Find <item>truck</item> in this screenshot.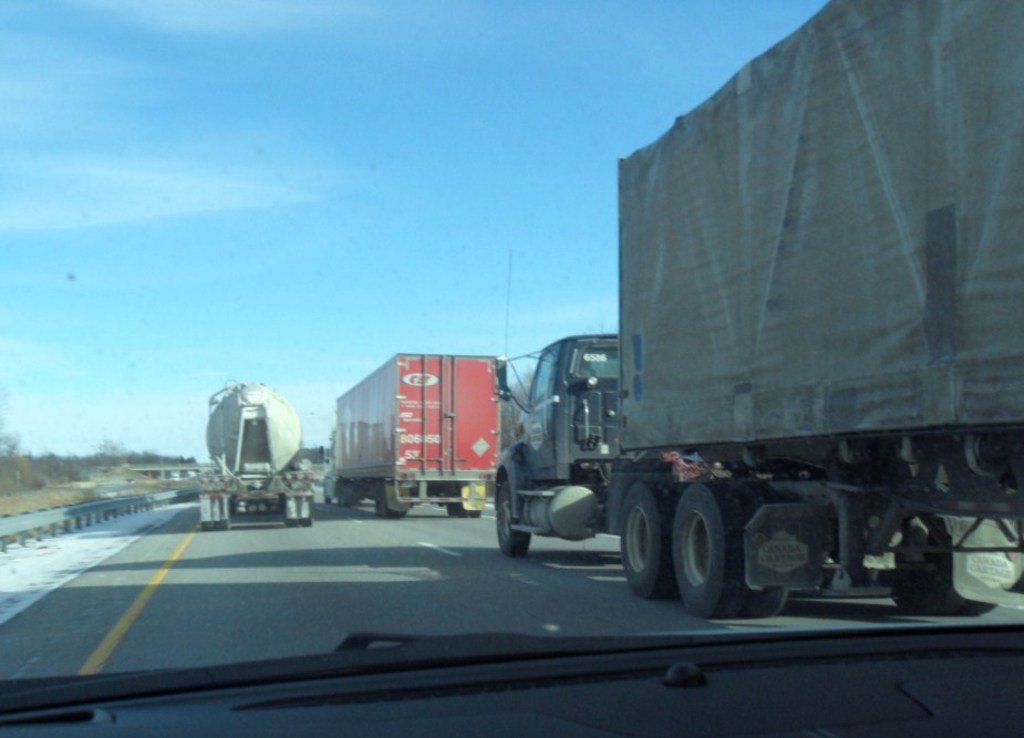
The bounding box for <item>truck</item> is region(448, 29, 1010, 631).
